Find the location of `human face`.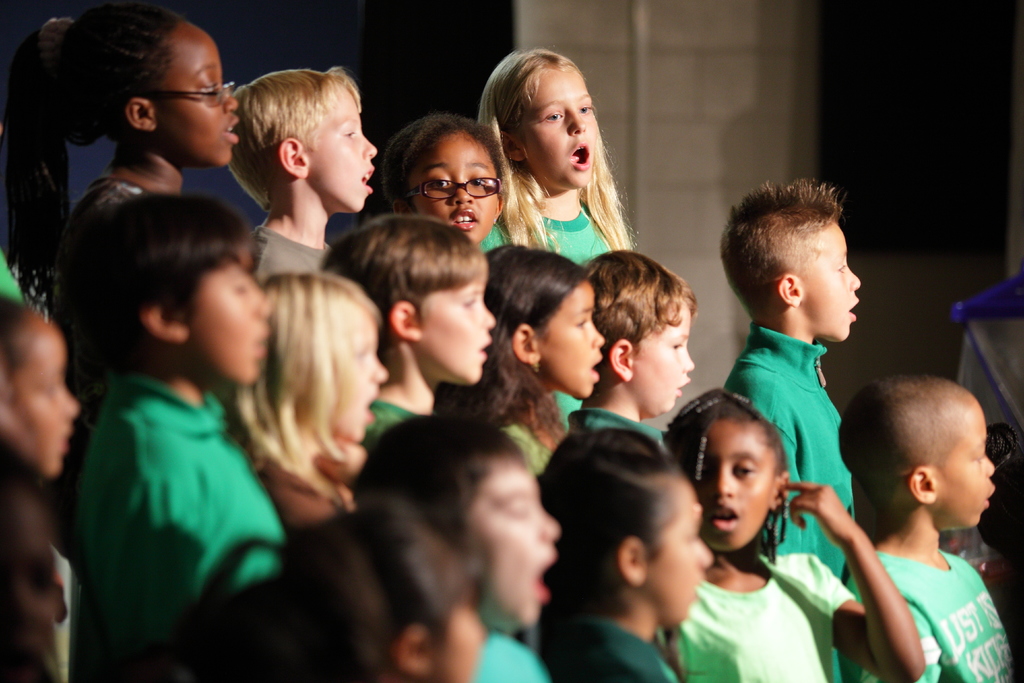
Location: x1=525 y1=68 x2=595 y2=188.
